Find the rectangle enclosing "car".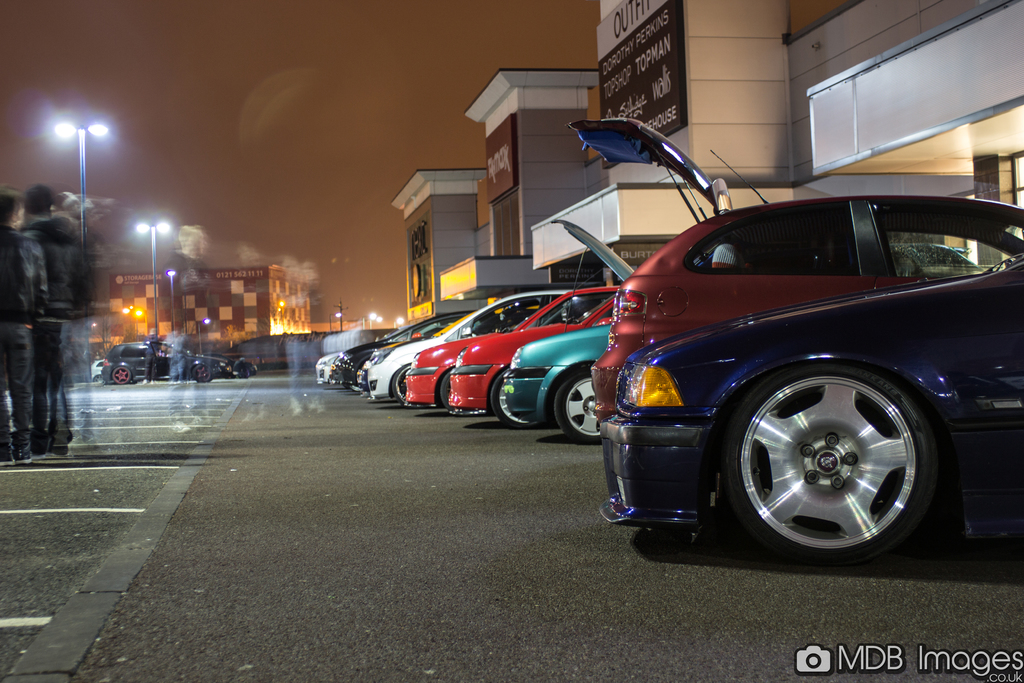
{"x1": 499, "y1": 212, "x2": 640, "y2": 446}.
